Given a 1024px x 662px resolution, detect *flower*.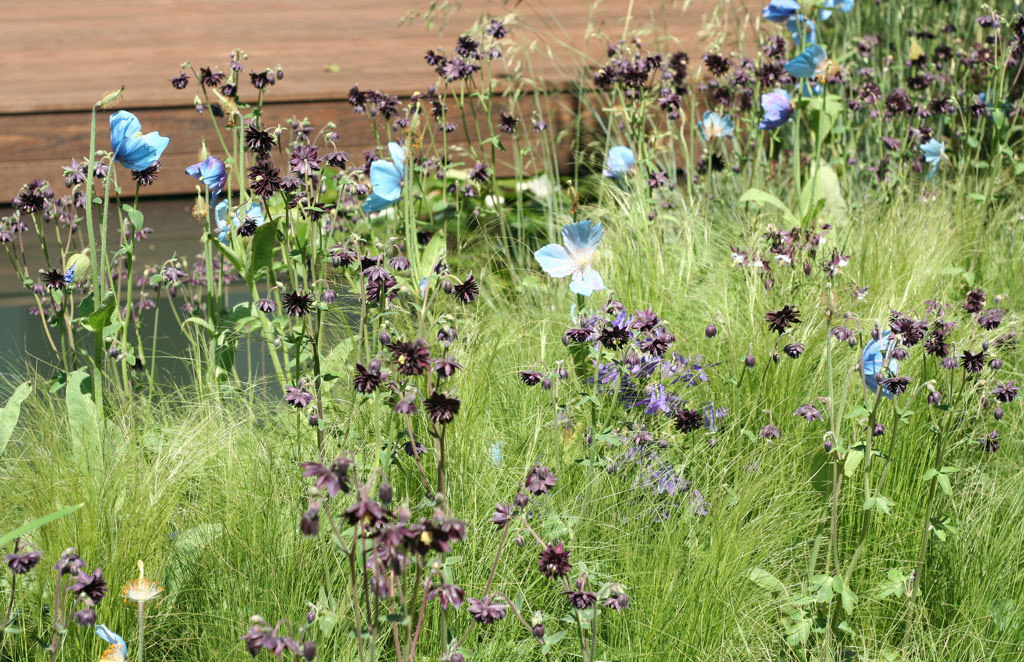
<region>759, 0, 796, 25</region>.
